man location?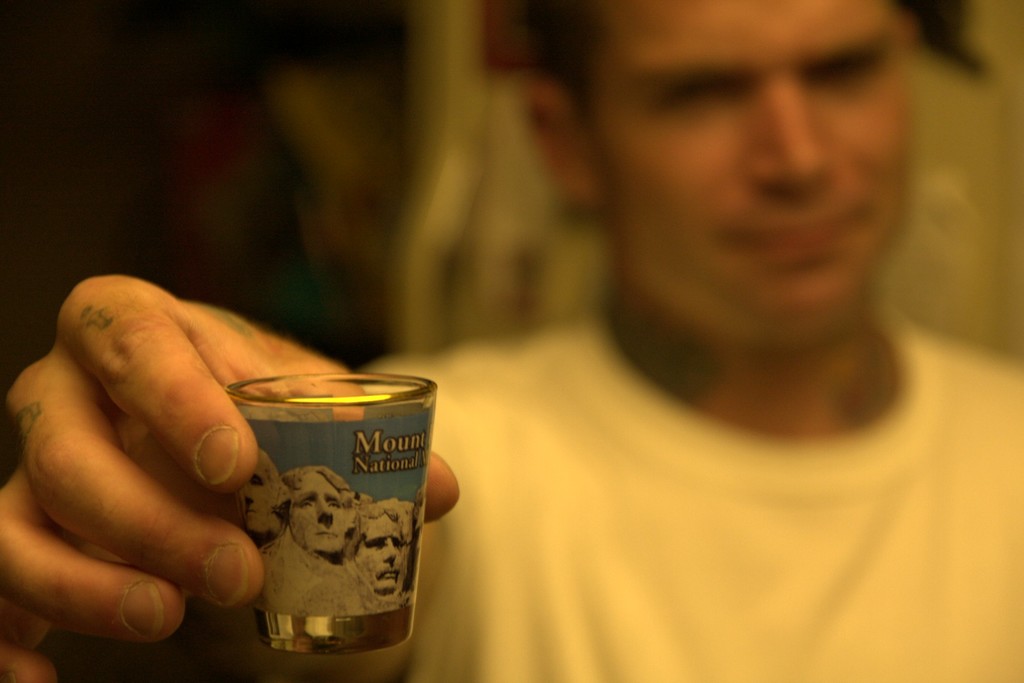
rect(346, 498, 414, 611)
